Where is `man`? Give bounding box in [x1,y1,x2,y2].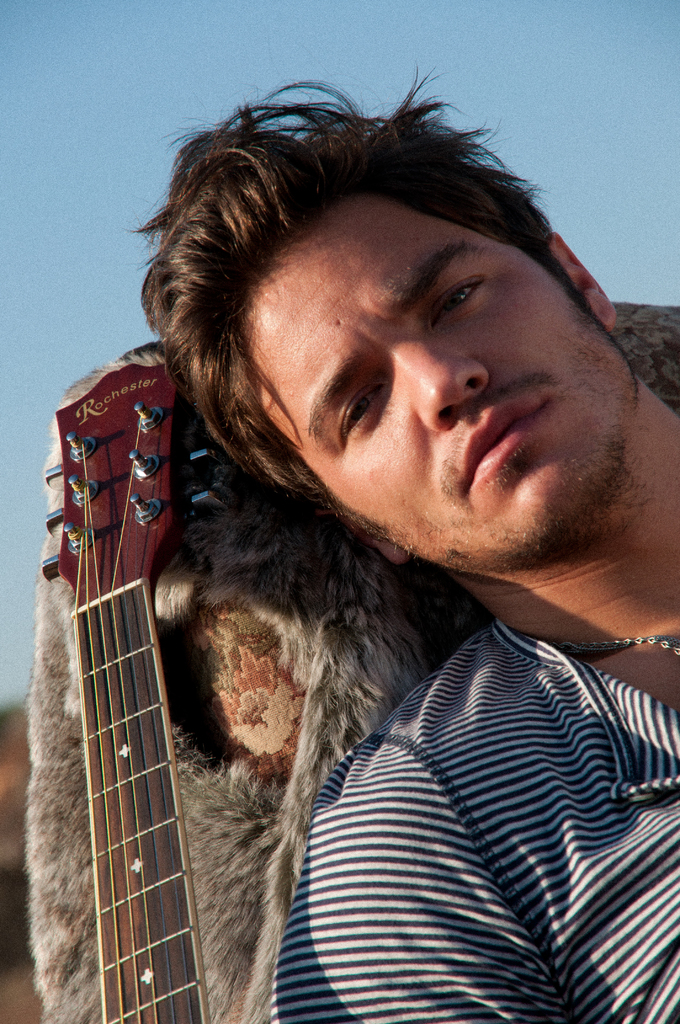
[124,68,679,1023].
